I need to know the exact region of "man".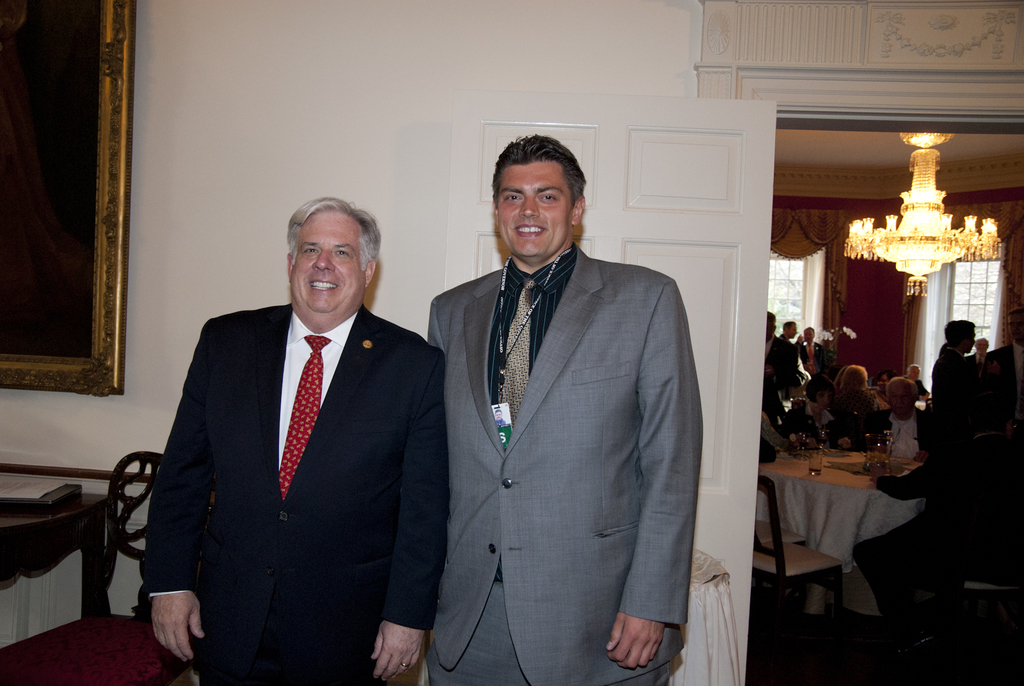
Region: {"x1": 831, "y1": 372, "x2": 933, "y2": 457}.
